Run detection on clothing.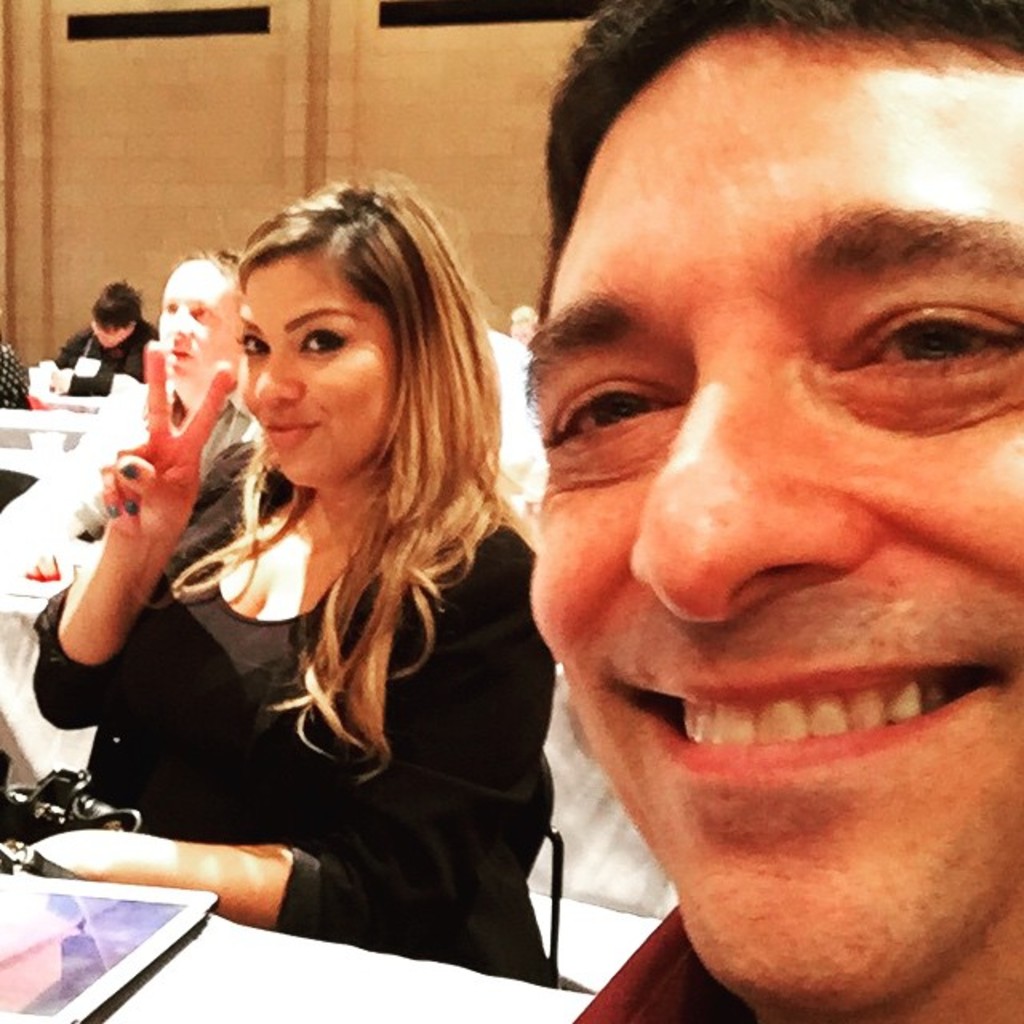
Result: box=[37, 387, 286, 563].
